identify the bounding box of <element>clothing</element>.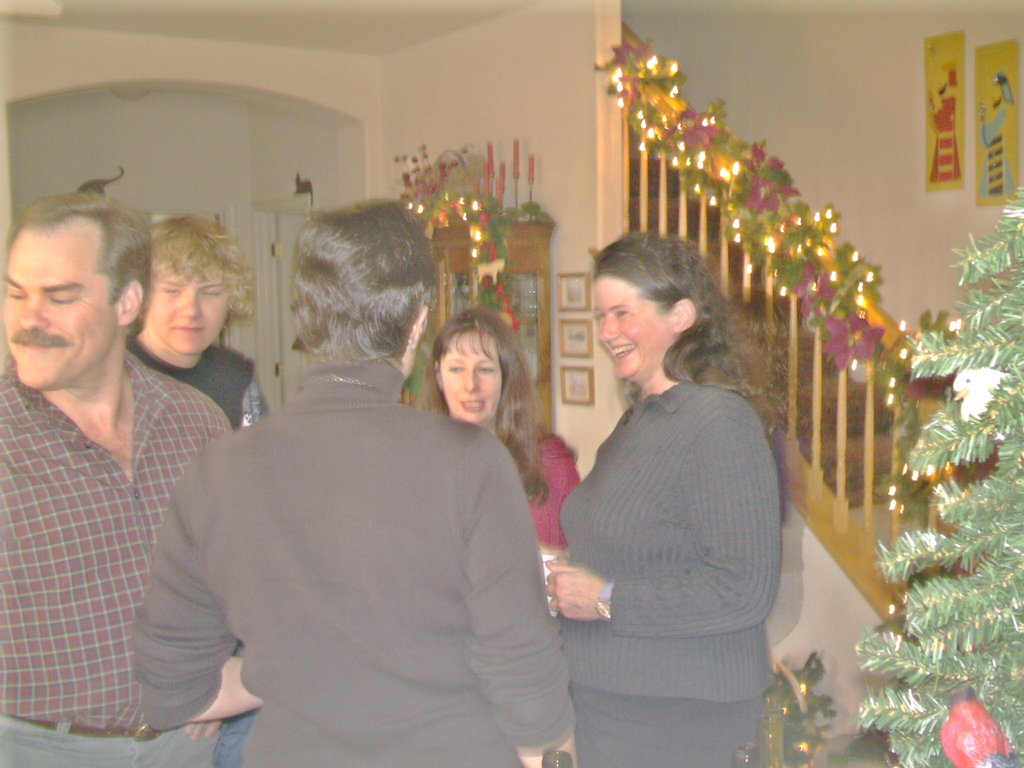
[551,375,792,767].
